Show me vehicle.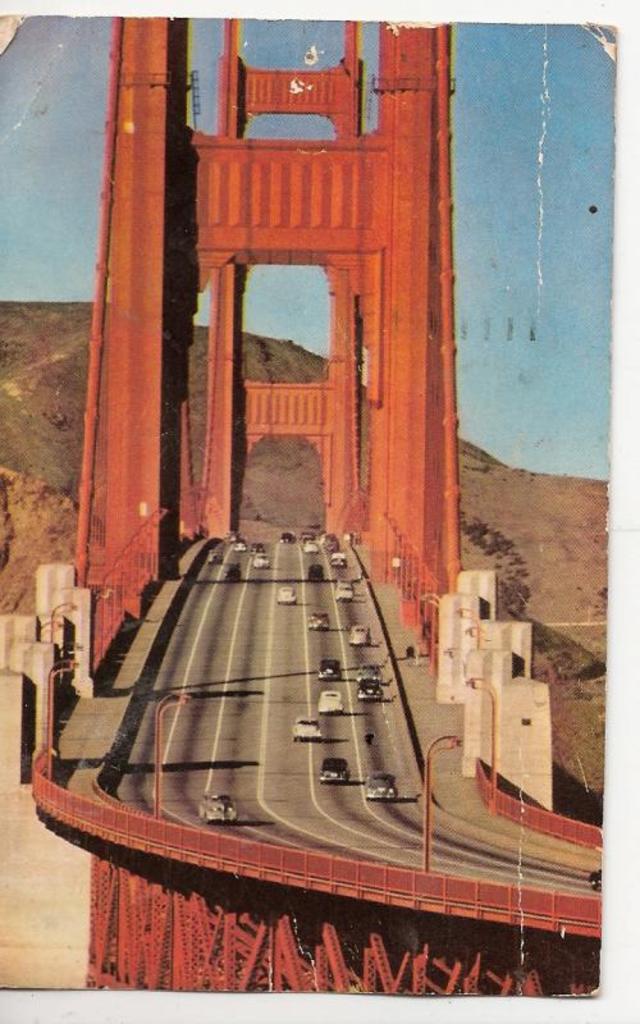
vehicle is here: (274, 584, 297, 607).
